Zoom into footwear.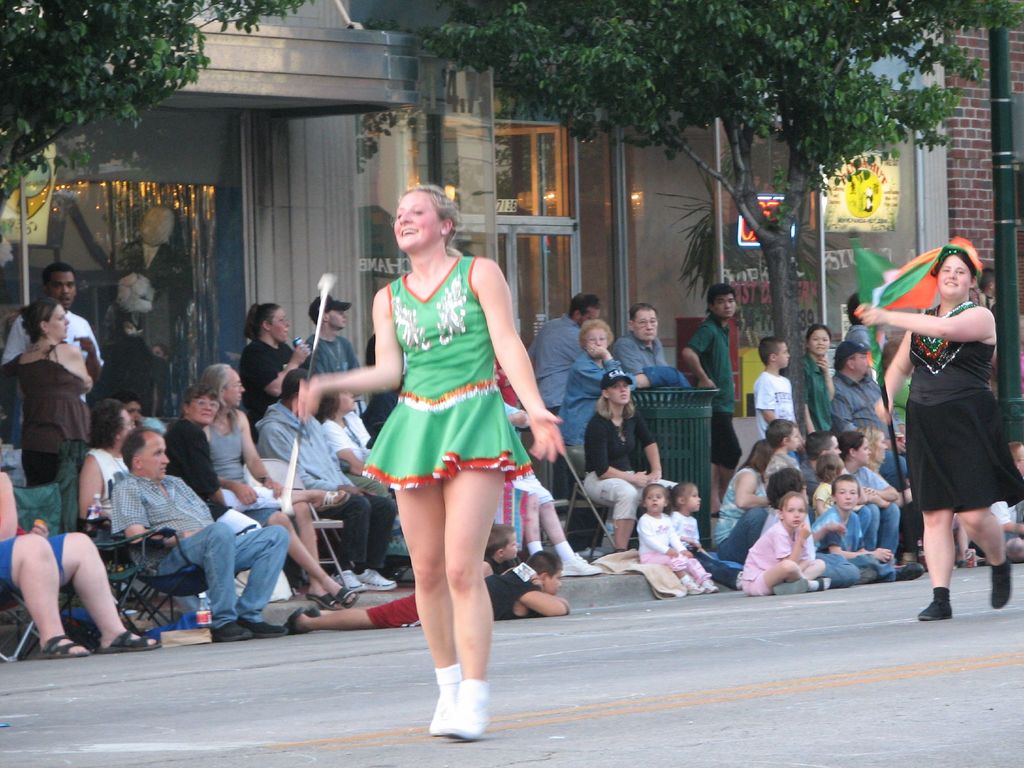
Zoom target: x1=308, y1=592, x2=346, y2=611.
